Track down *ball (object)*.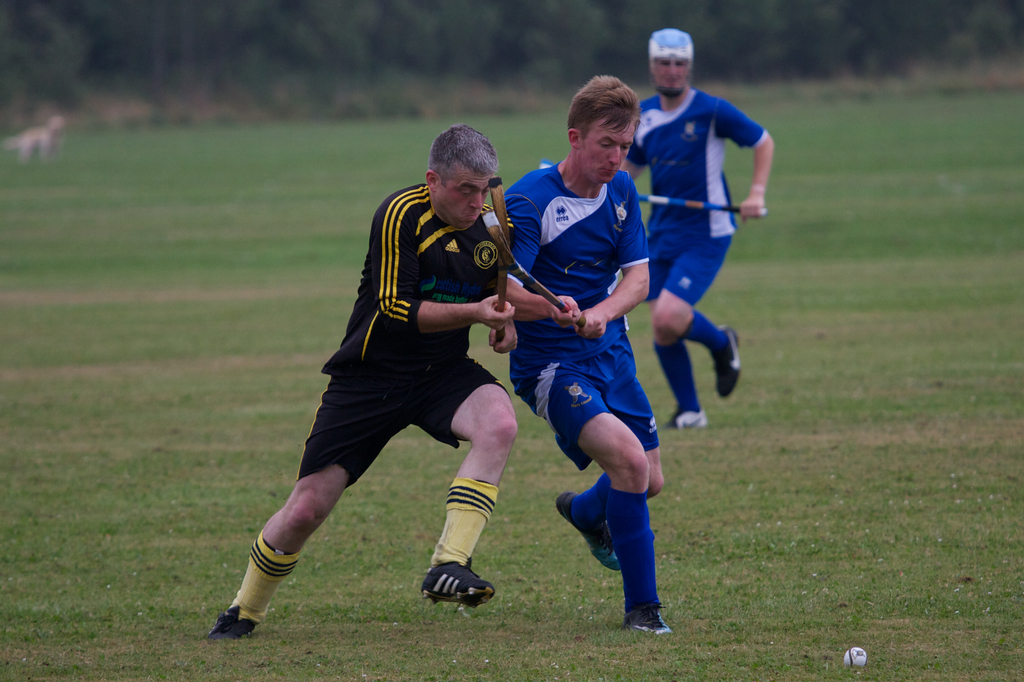
Tracked to bbox(842, 646, 868, 672).
